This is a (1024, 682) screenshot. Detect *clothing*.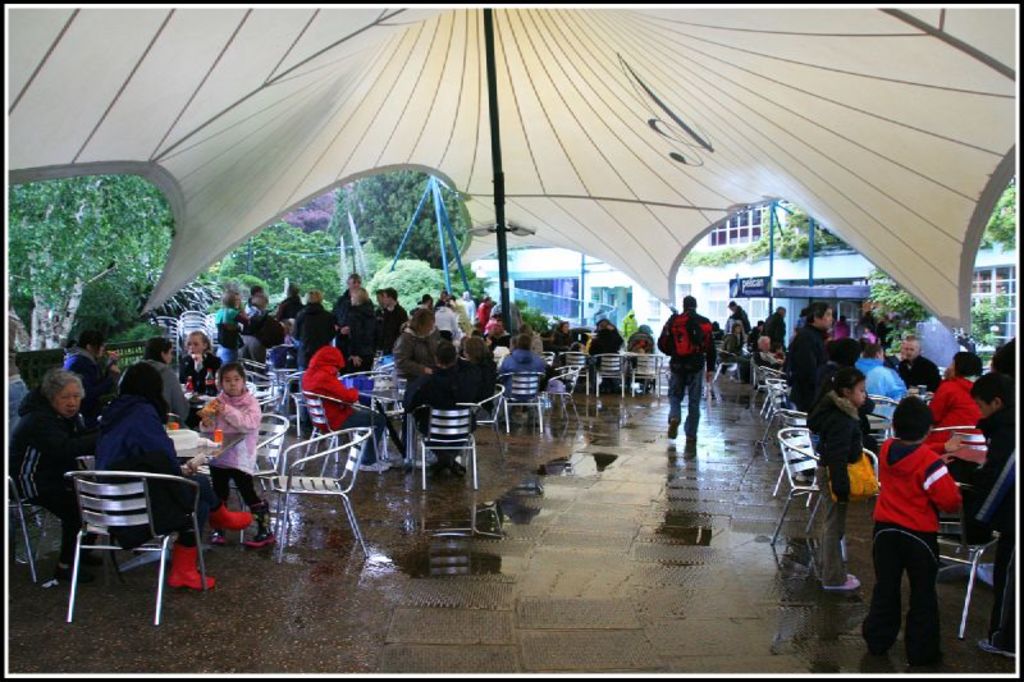
bbox=(876, 406, 972, 641).
